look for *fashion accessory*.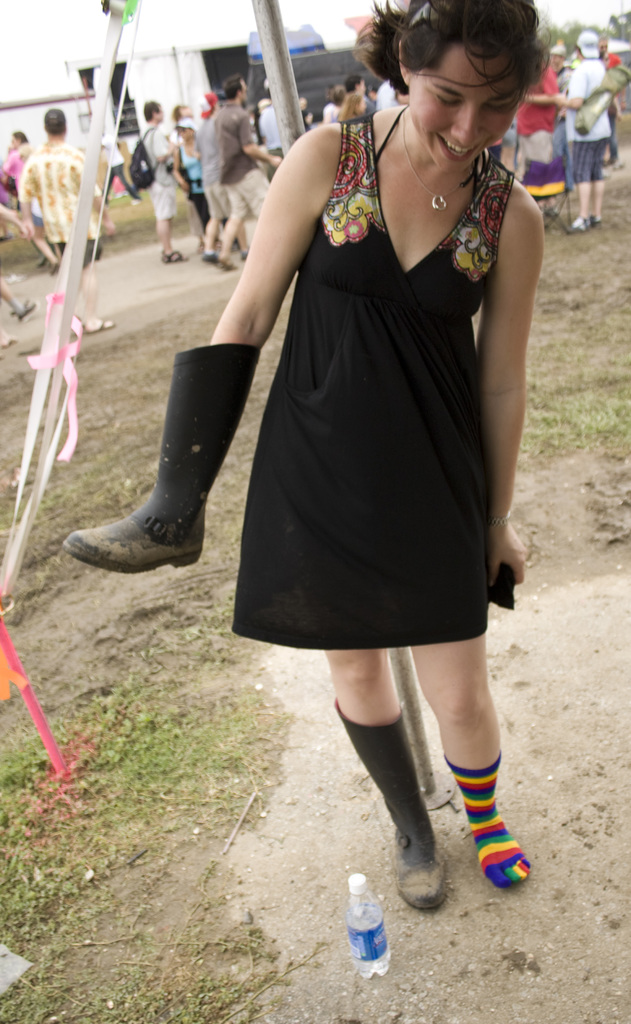
Found: box(569, 214, 592, 236).
